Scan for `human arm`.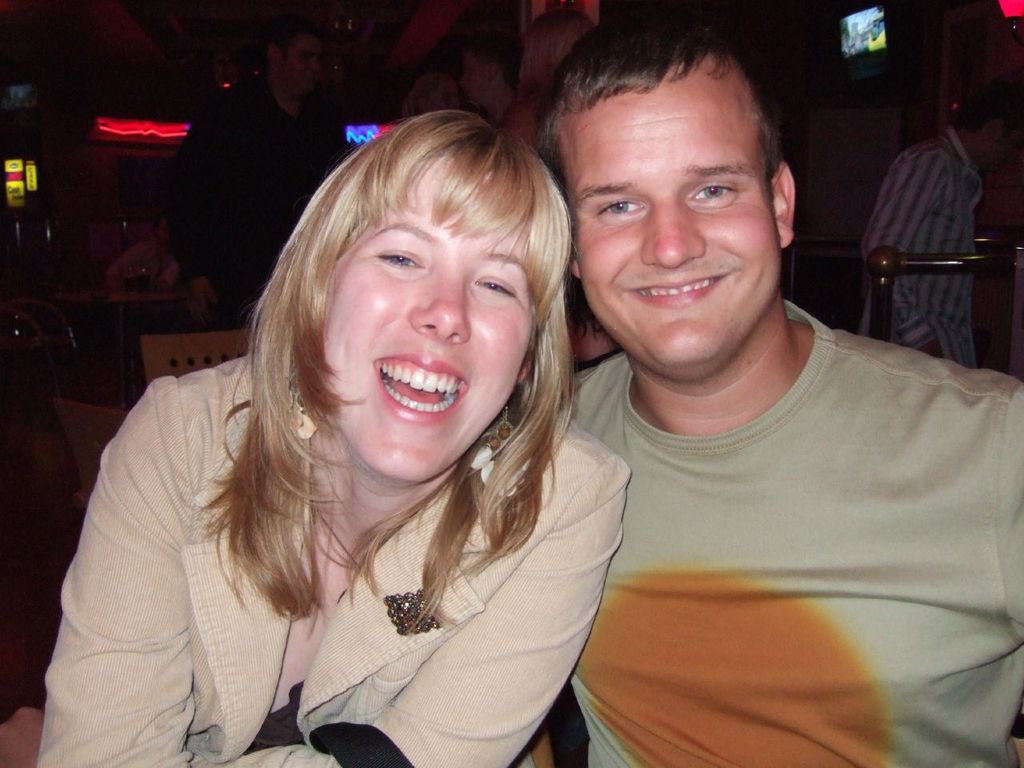
Scan result: <bbox>0, 447, 634, 767</bbox>.
